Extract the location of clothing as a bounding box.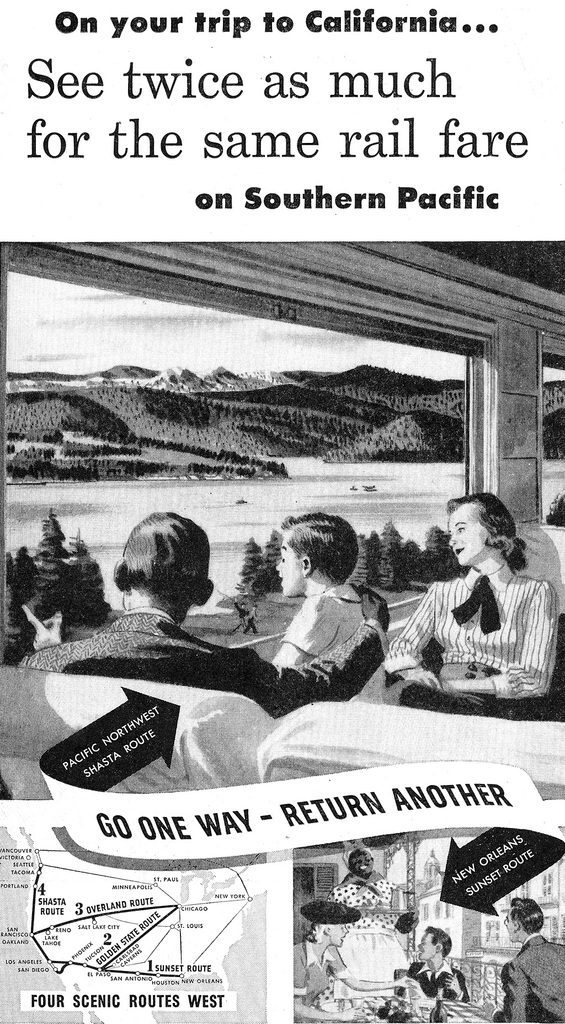
bbox=[410, 959, 465, 1006].
